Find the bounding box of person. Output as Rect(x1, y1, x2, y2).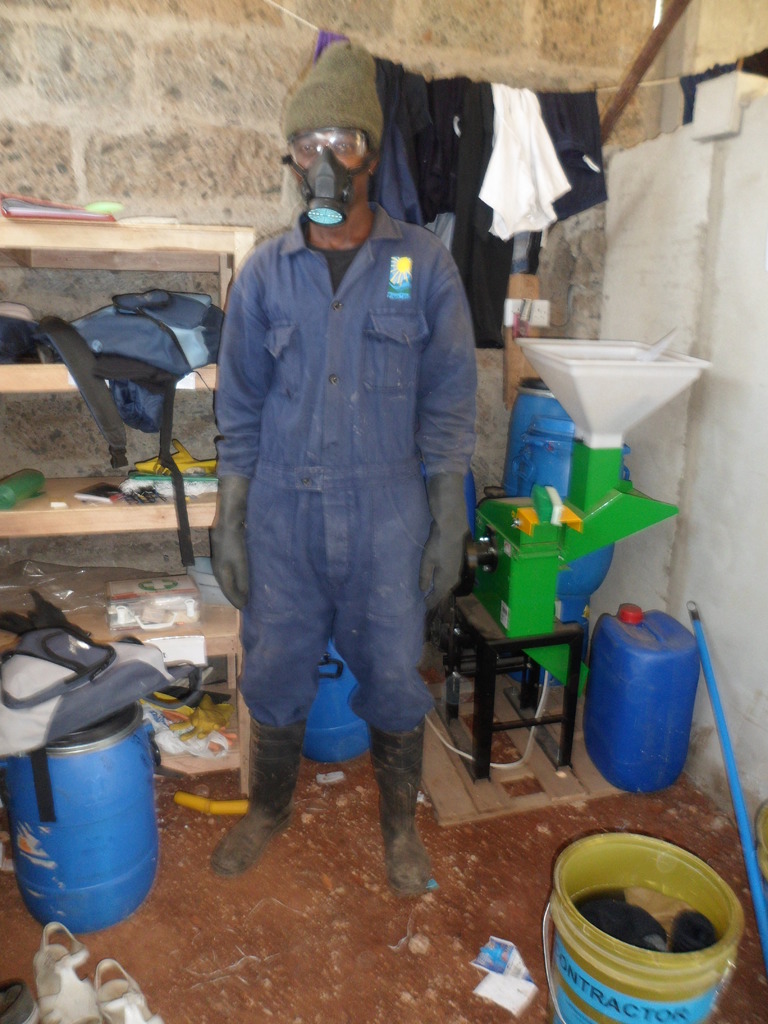
Rect(202, 81, 483, 881).
